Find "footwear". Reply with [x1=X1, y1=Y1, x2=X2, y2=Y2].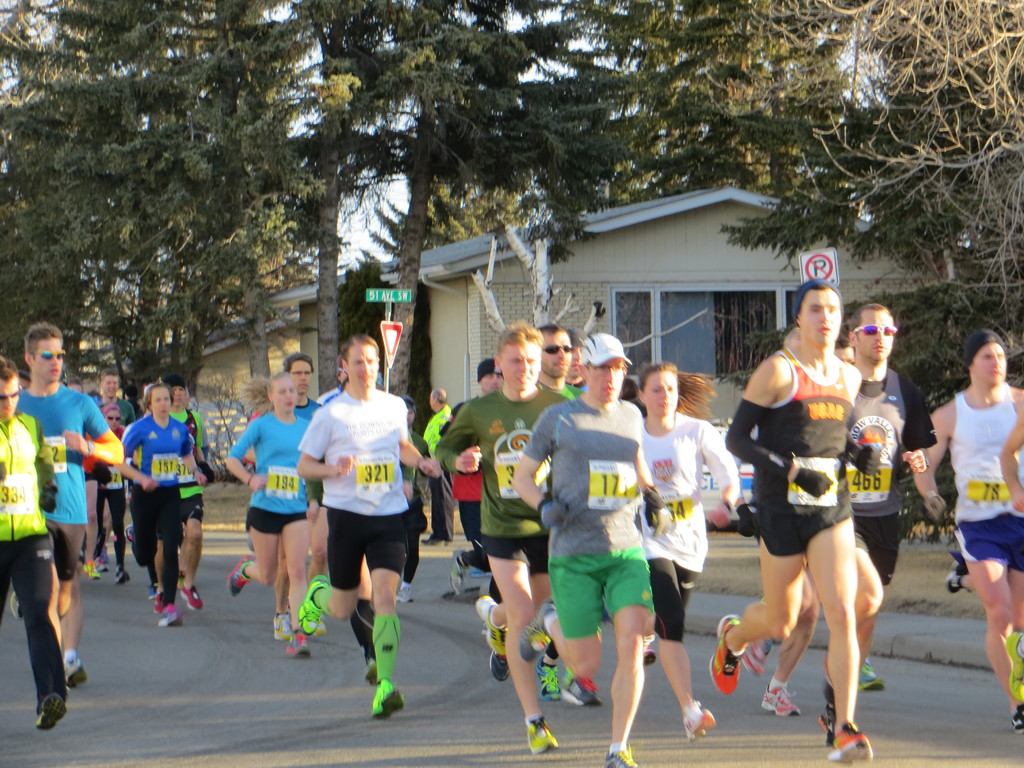
[x1=122, y1=524, x2=136, y2=550].
